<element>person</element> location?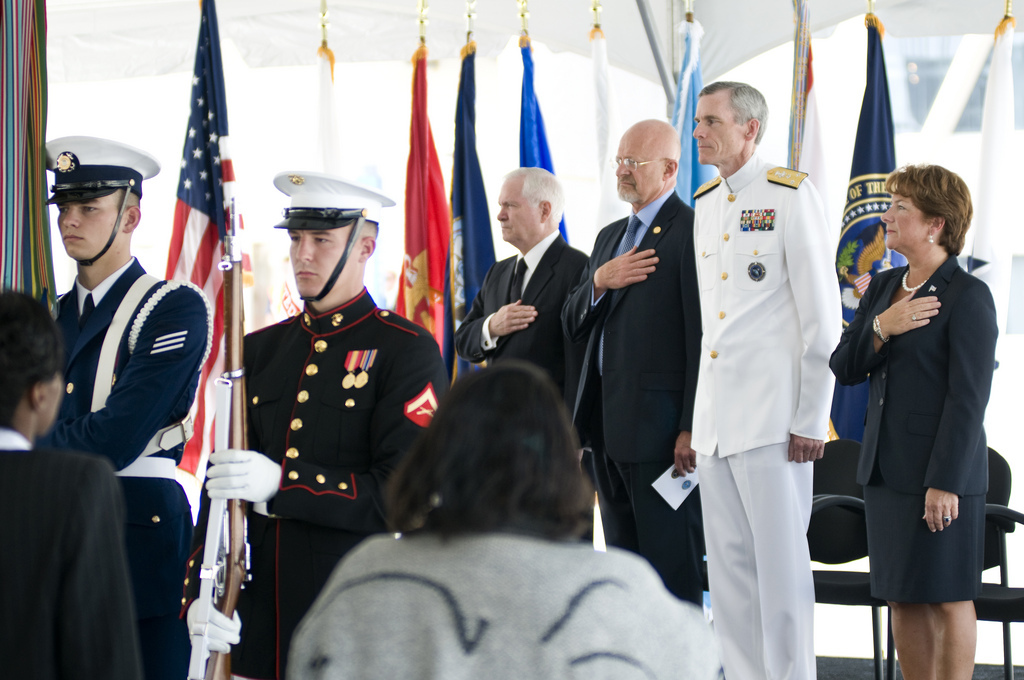
locate(686, 78, 845, 679)
